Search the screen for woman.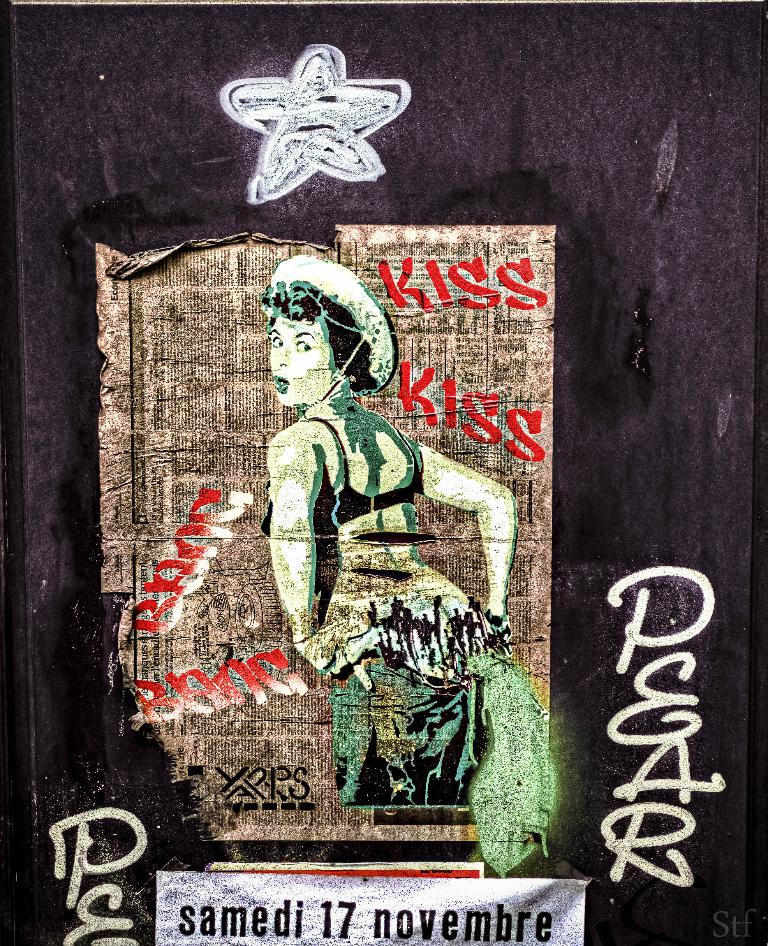
Found at (left=249, top=251, right=516, bottom=806).
